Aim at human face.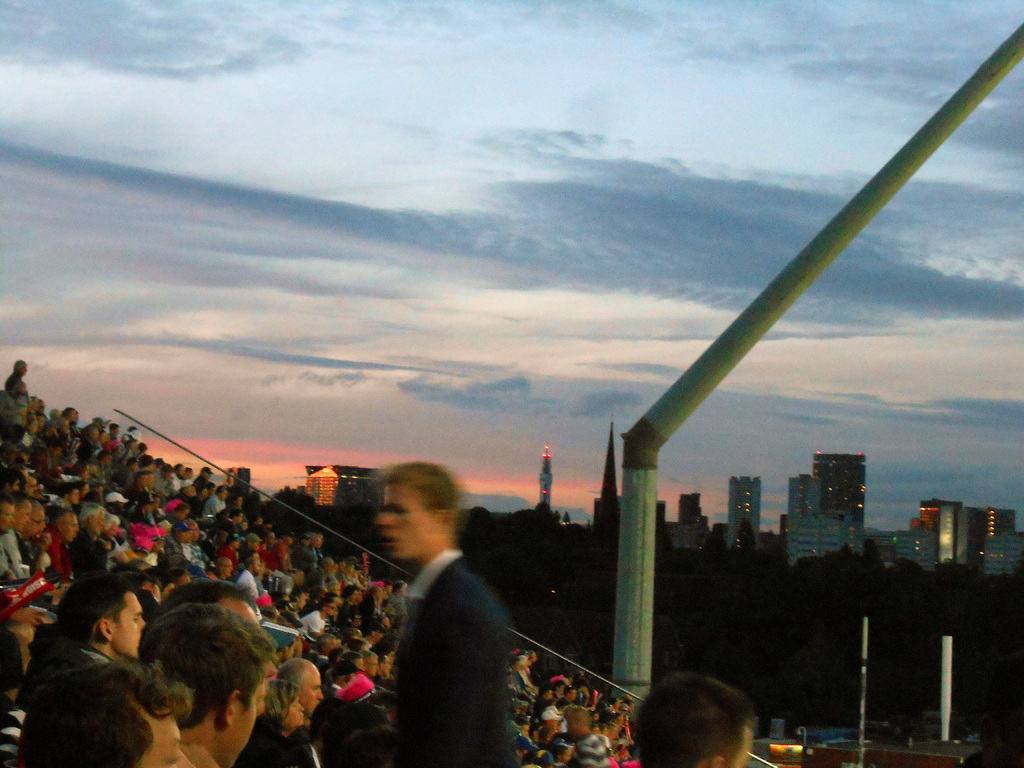
Aimed at bbox=(326, 601, 336, 617).
